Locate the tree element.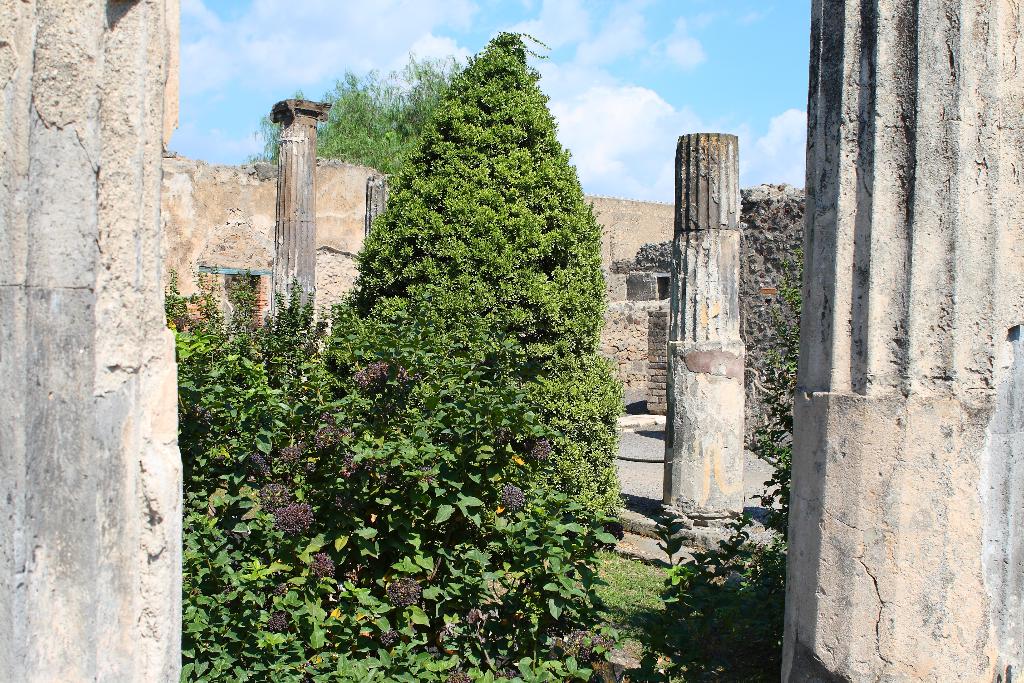
Element bbox: left=249, top=59, right=448, bottom=169.
